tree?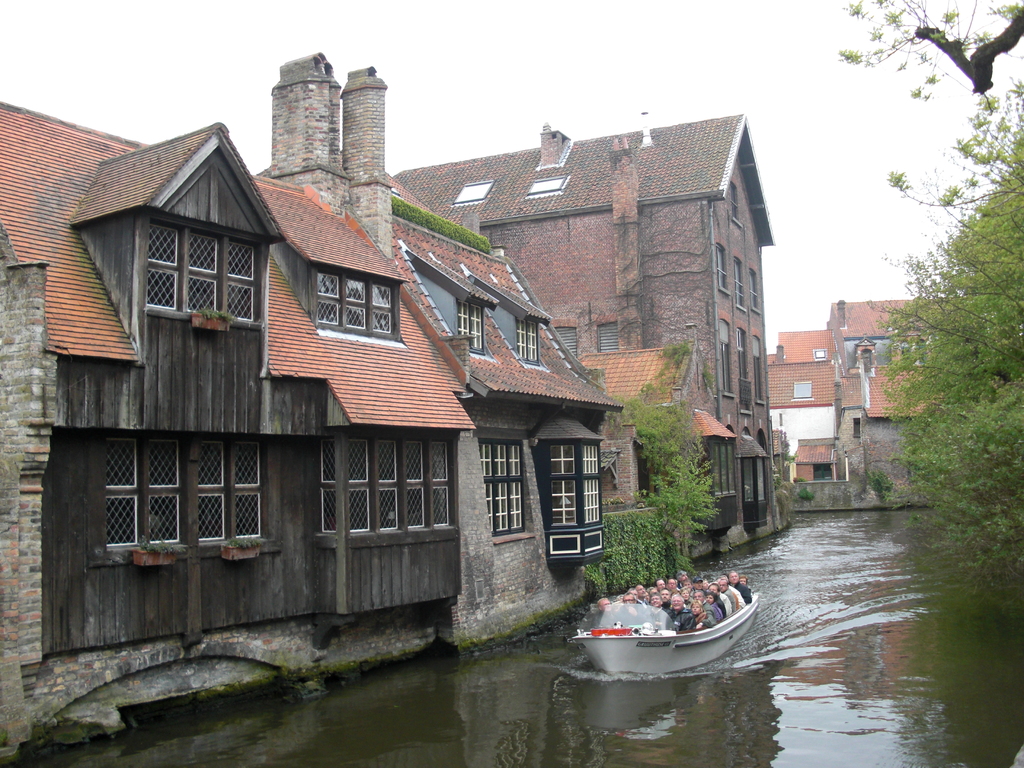
crop(575, 351, 717, 589)
